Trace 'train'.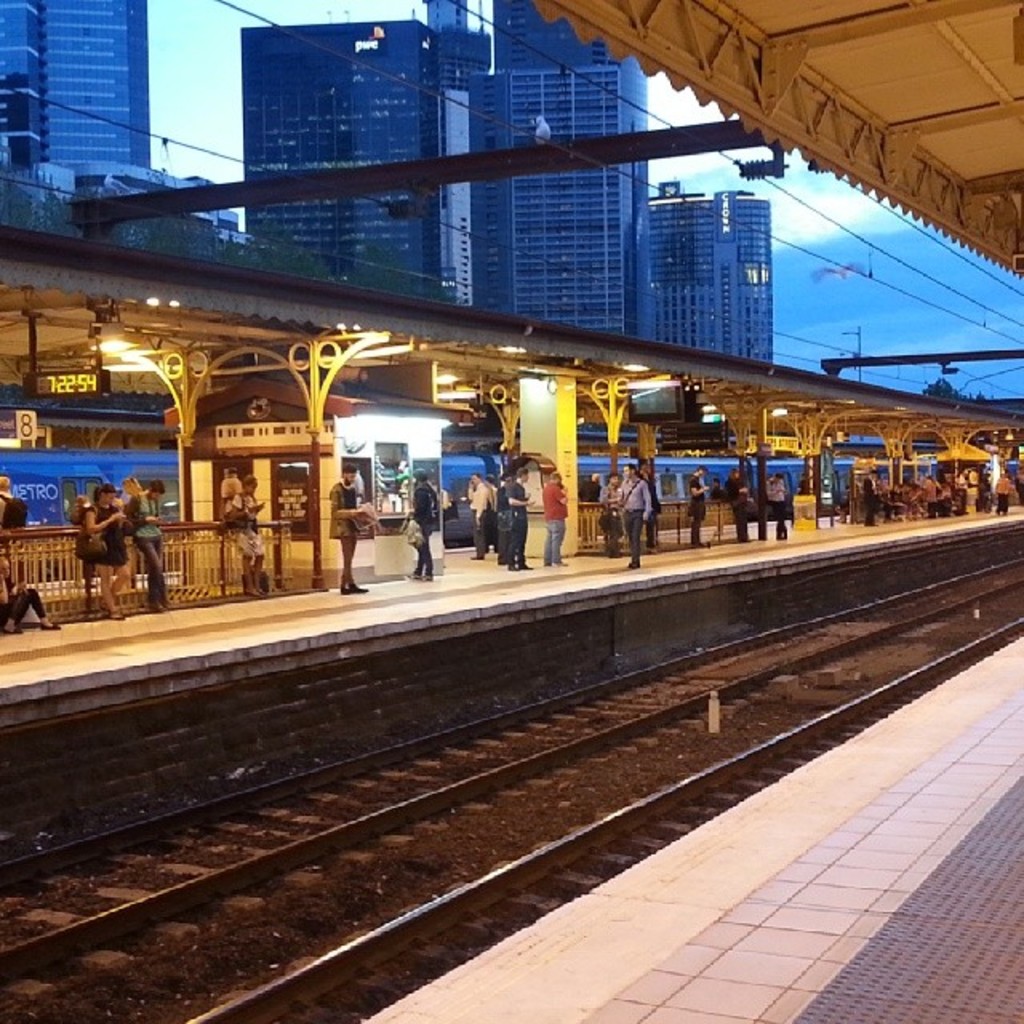
Traced to bbox=[0, 453, 1022, 547].
